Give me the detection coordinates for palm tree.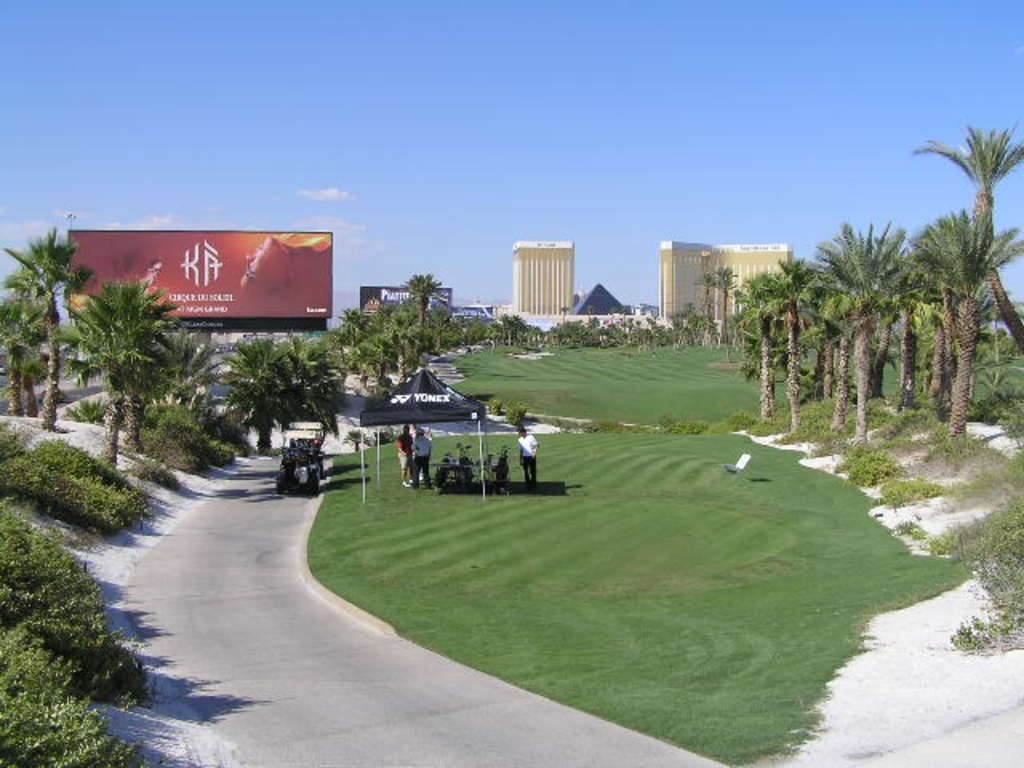
<box>64,291,155,477</box>.
